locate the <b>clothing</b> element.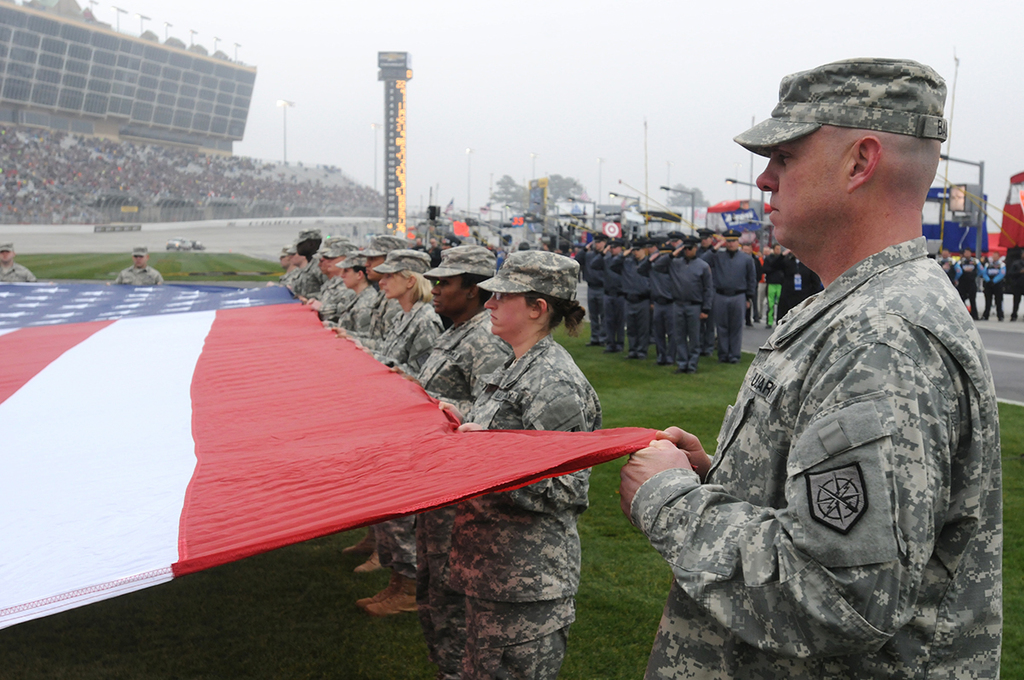
Element bbox: region(0, 256, 38, 290).
